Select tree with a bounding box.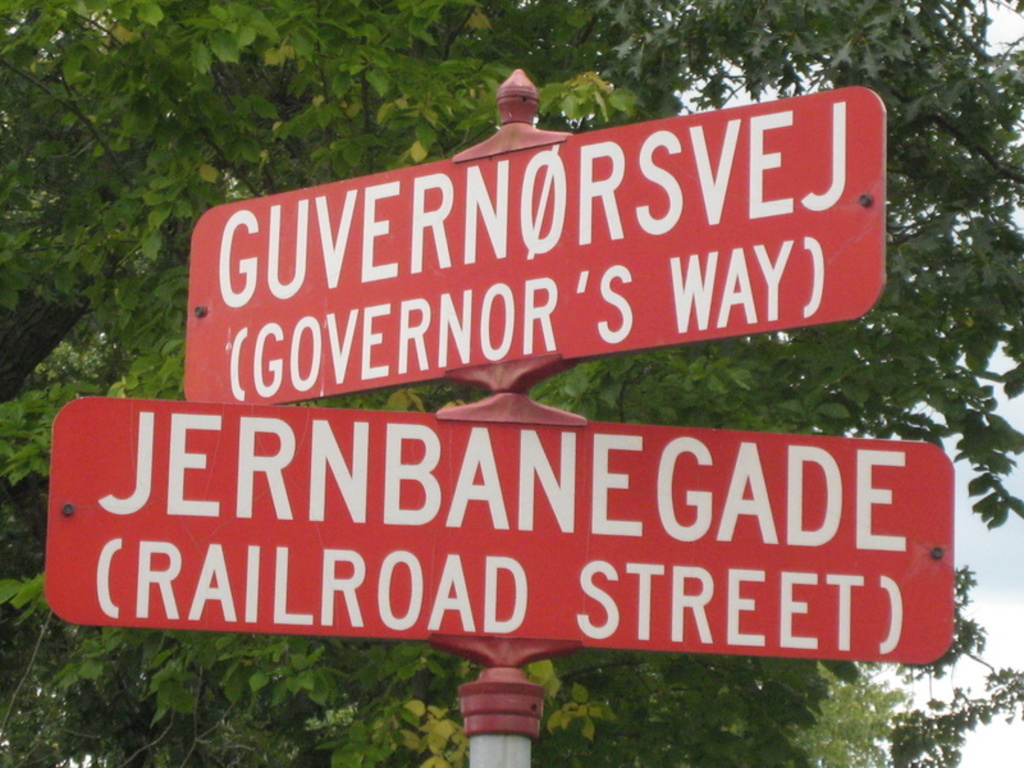
{"x1": 0, "y1": 0, "x2": 1023, "y2": 767}.
